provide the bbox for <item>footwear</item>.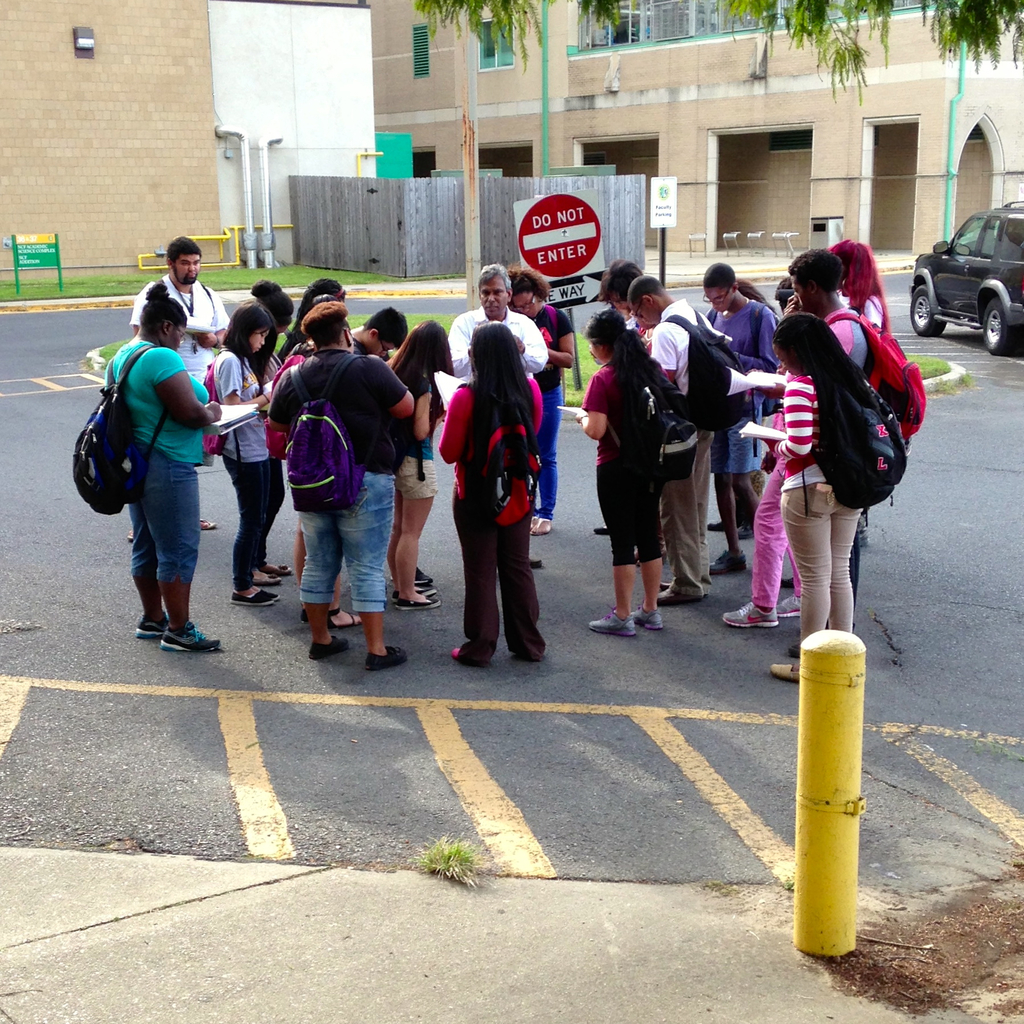
{"left": 591, "top": 526, "right": 608, "bottom": 536}.
